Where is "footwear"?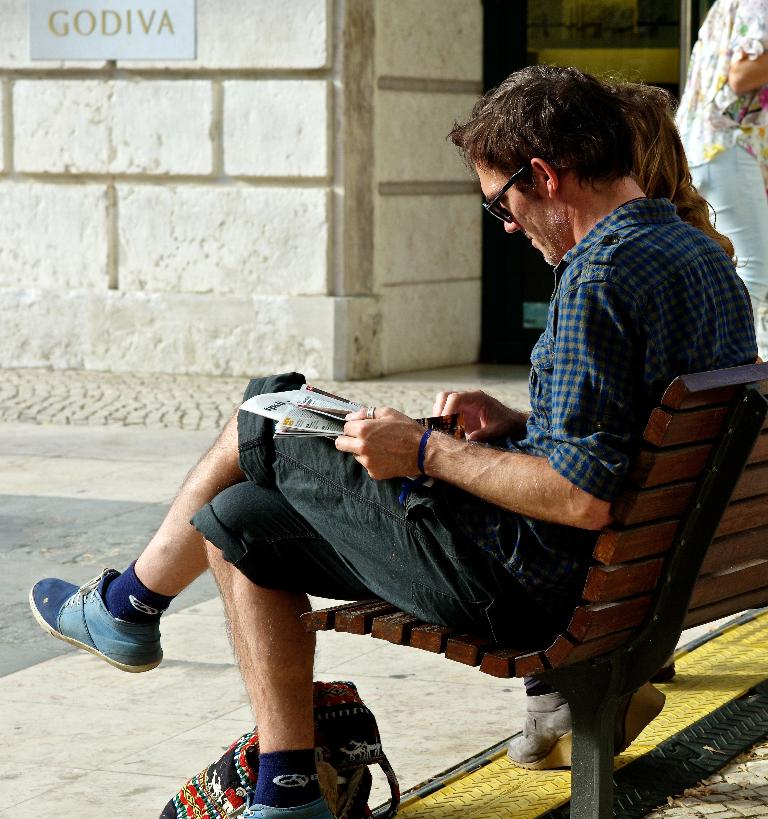
rect(30, 566, 163, 674).
